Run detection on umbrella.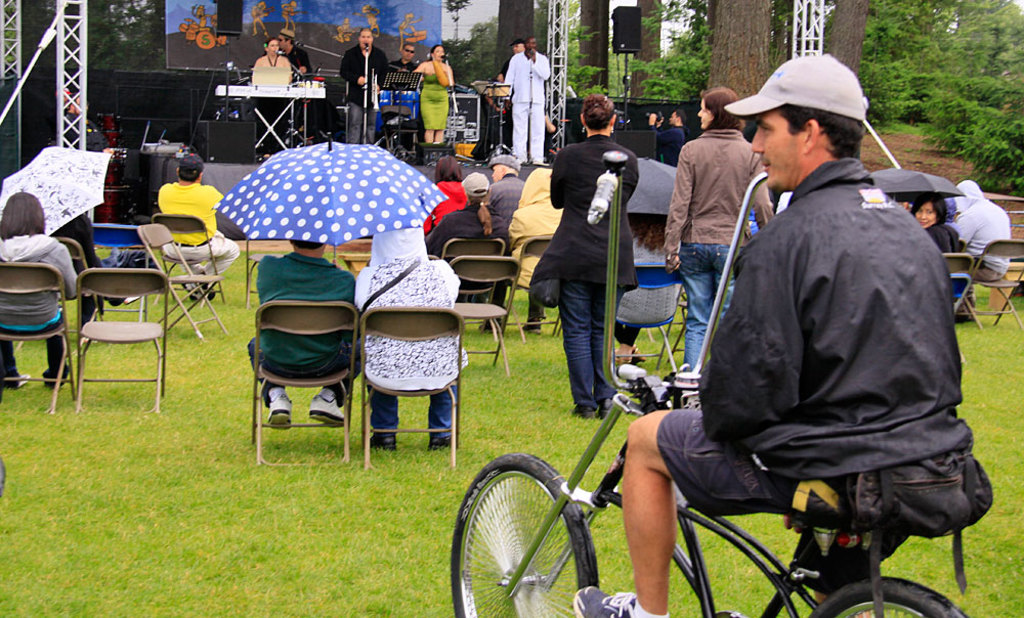
Result: box=[0, 144, 115, 235].
